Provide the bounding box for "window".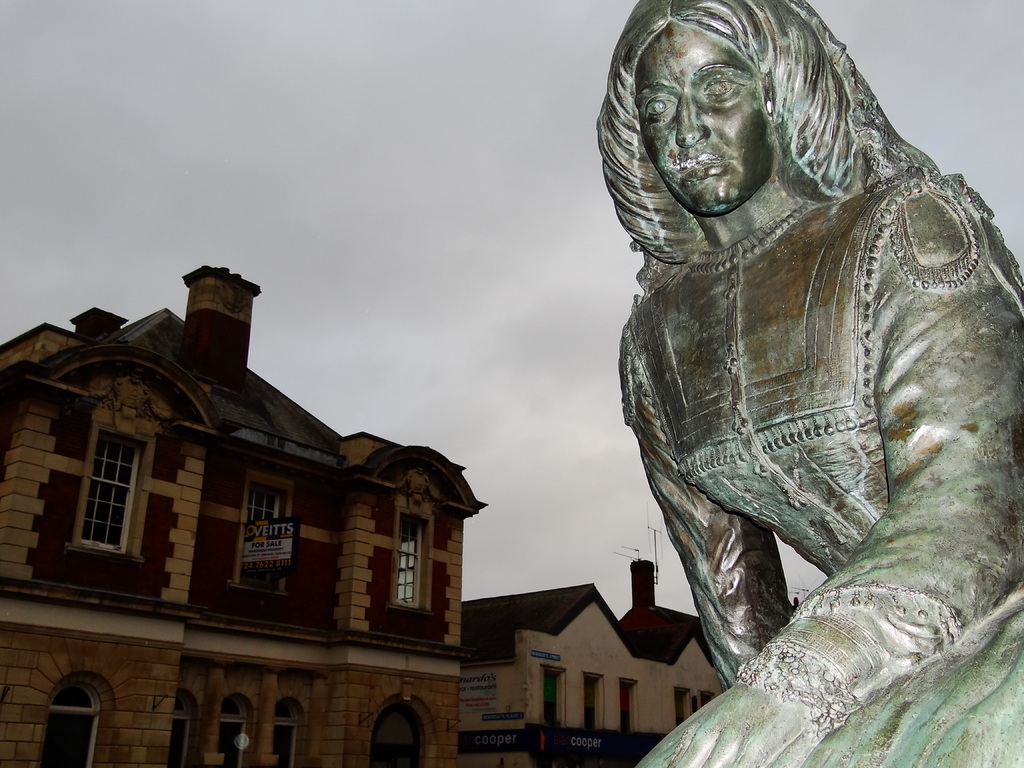
236 475 286 594.
